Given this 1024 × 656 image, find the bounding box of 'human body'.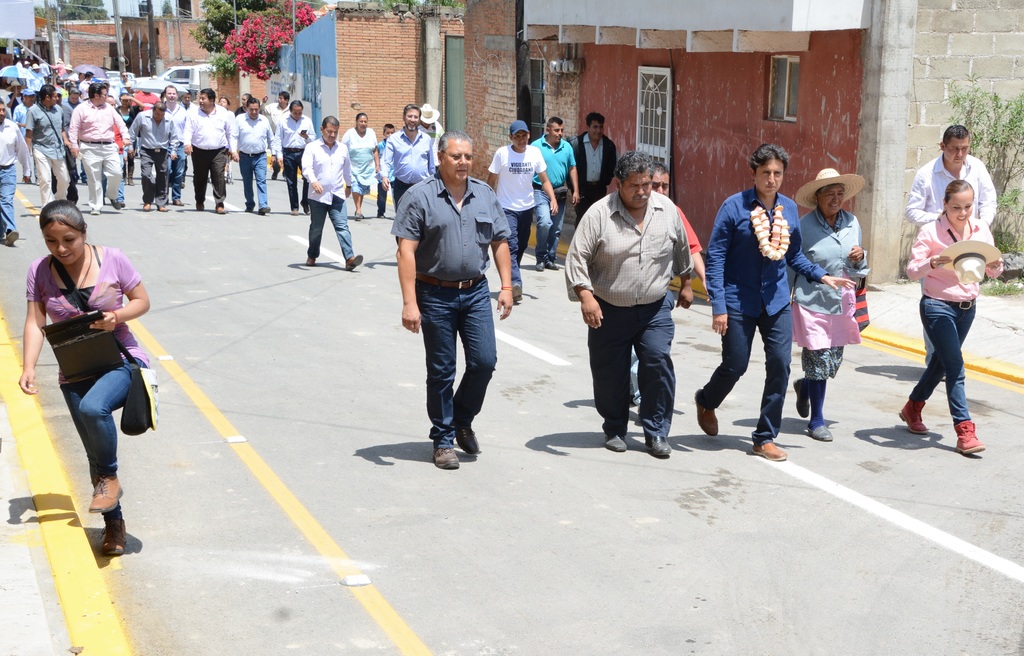
[x1=379, y1=131, x2=435, y2=255].
